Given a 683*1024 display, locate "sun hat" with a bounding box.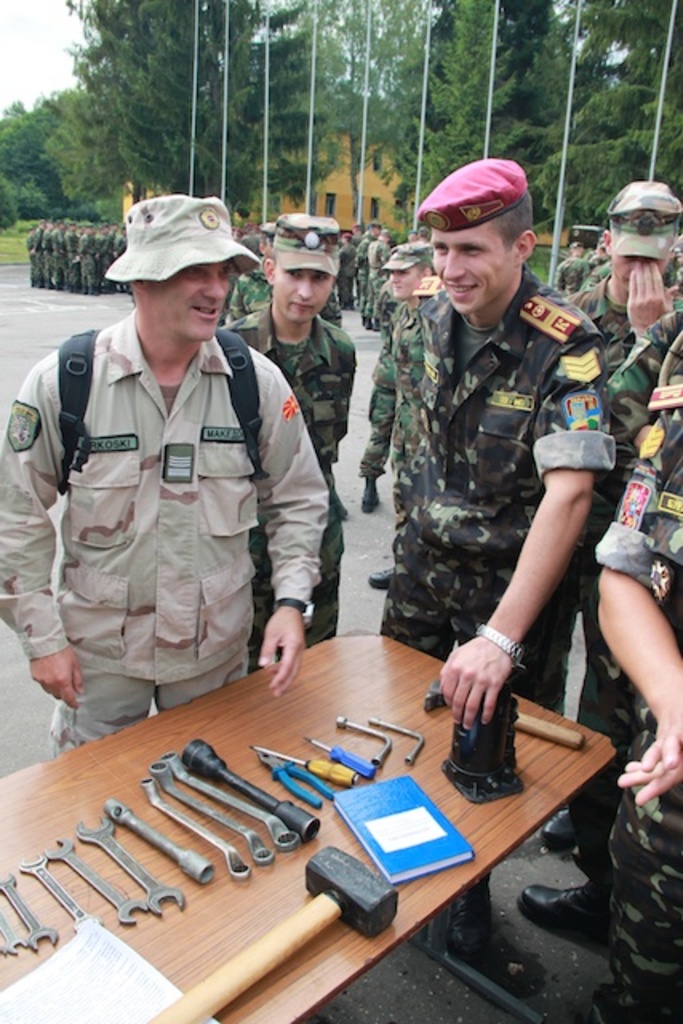
Located: pyautogui.locateOnScreen(417, 154, 529, 238).
